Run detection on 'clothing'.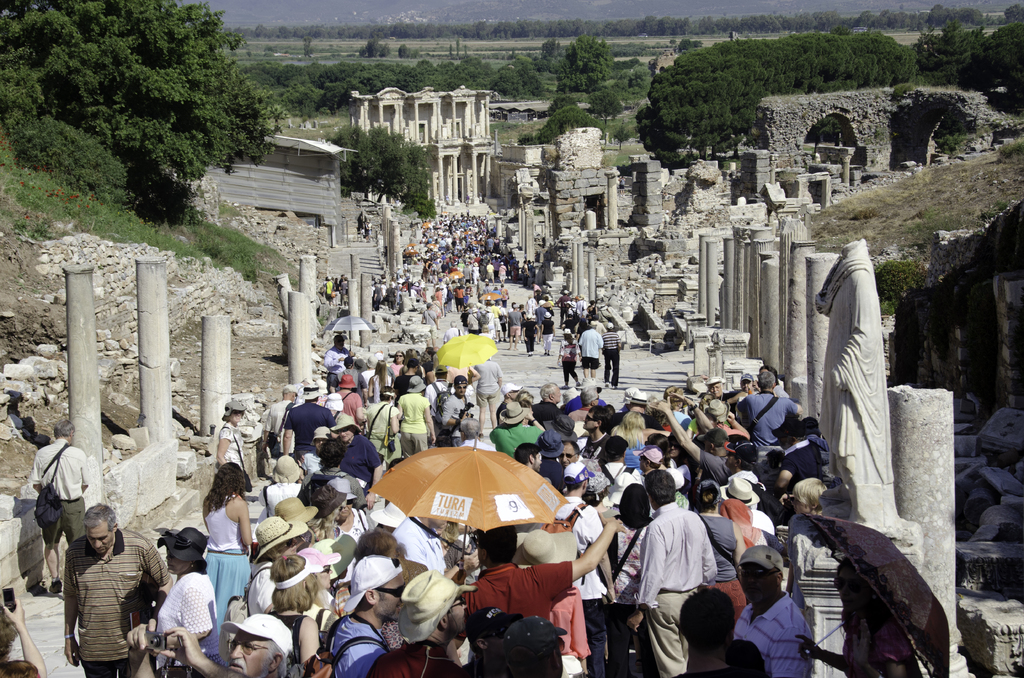
Result: crop(518, 319, 540, 350).
